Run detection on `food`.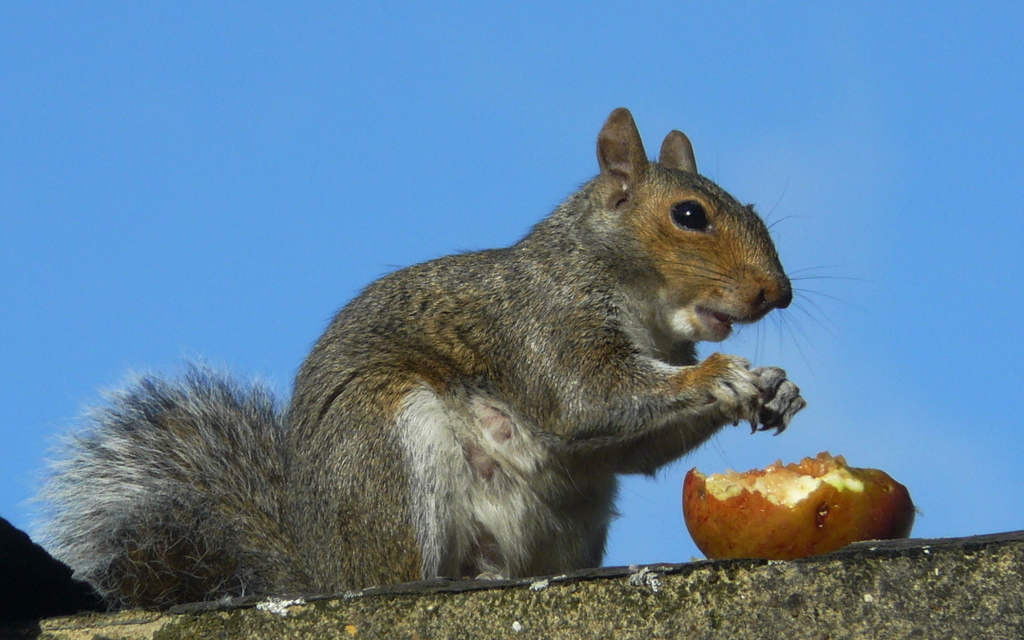
Result: {"left": 679, "top": 467, "right": 920, "bottom": 555}.
